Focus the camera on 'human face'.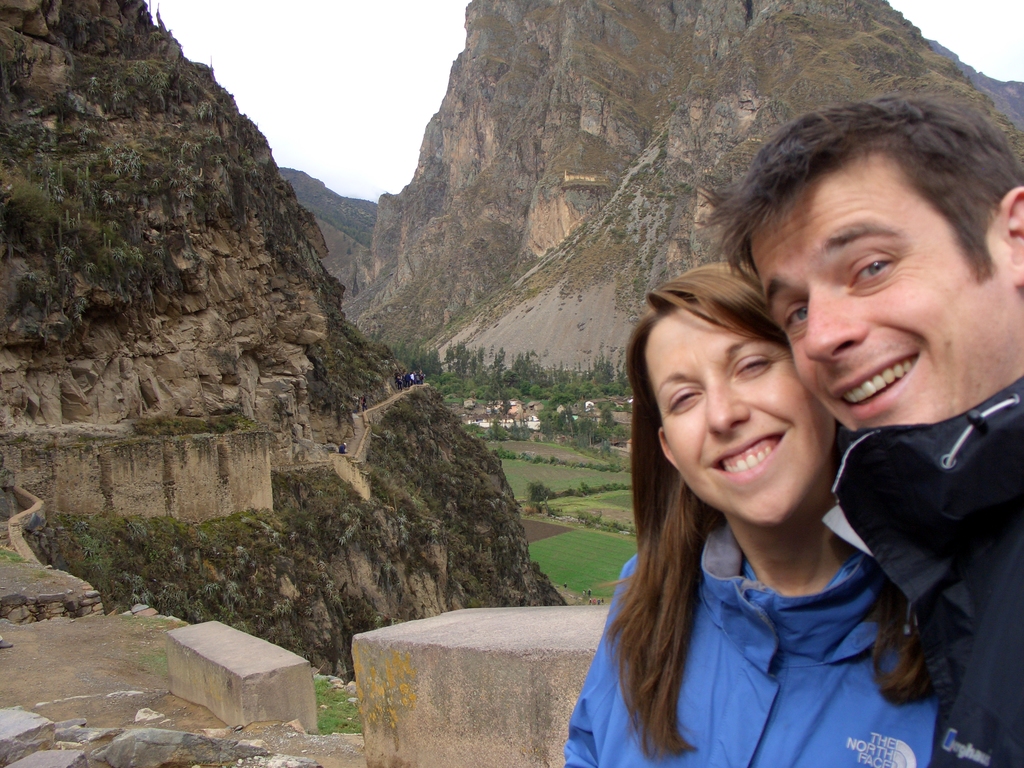
Focus region: pyautogui.locateOnScreen(750, 150, 1023, 431).
